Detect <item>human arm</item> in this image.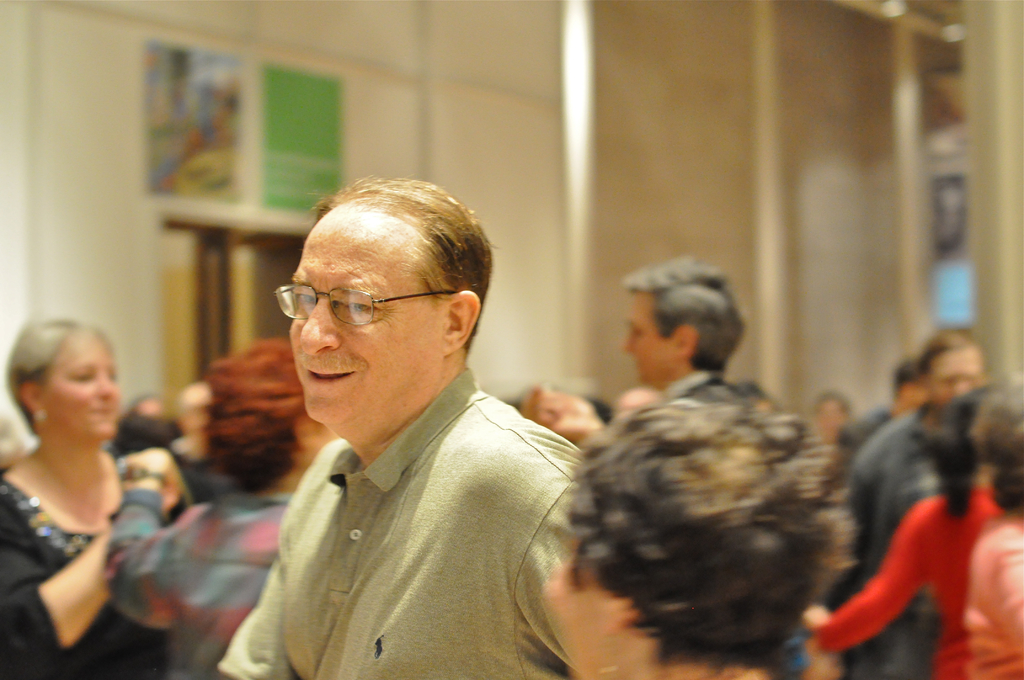
Detection: [852, 435, 870, 540].
